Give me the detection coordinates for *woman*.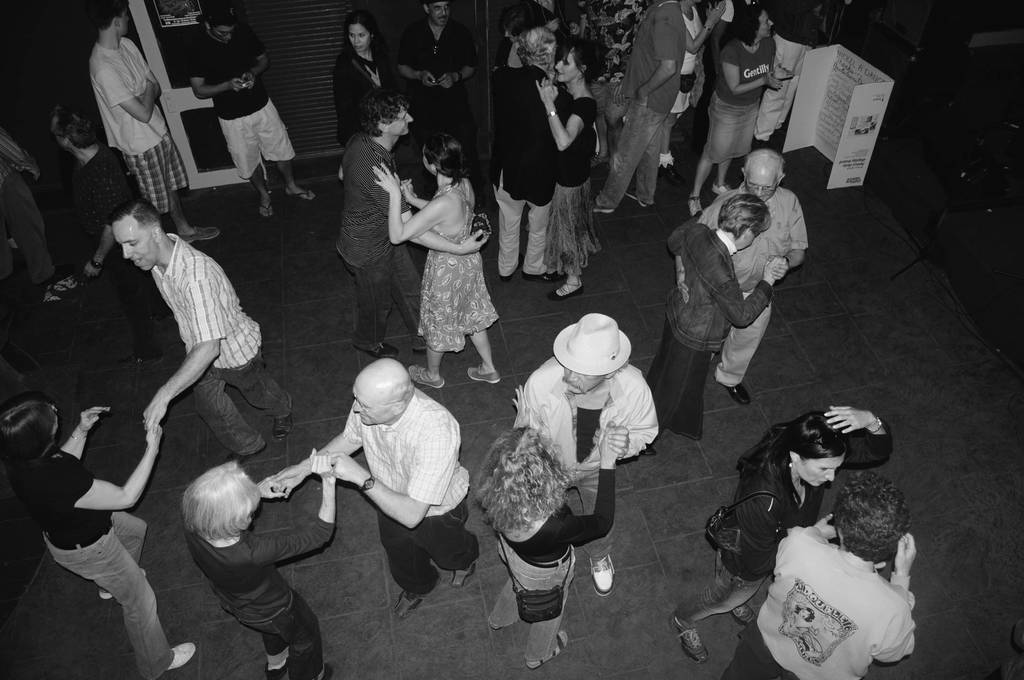
(330, 6, 388, 169).
